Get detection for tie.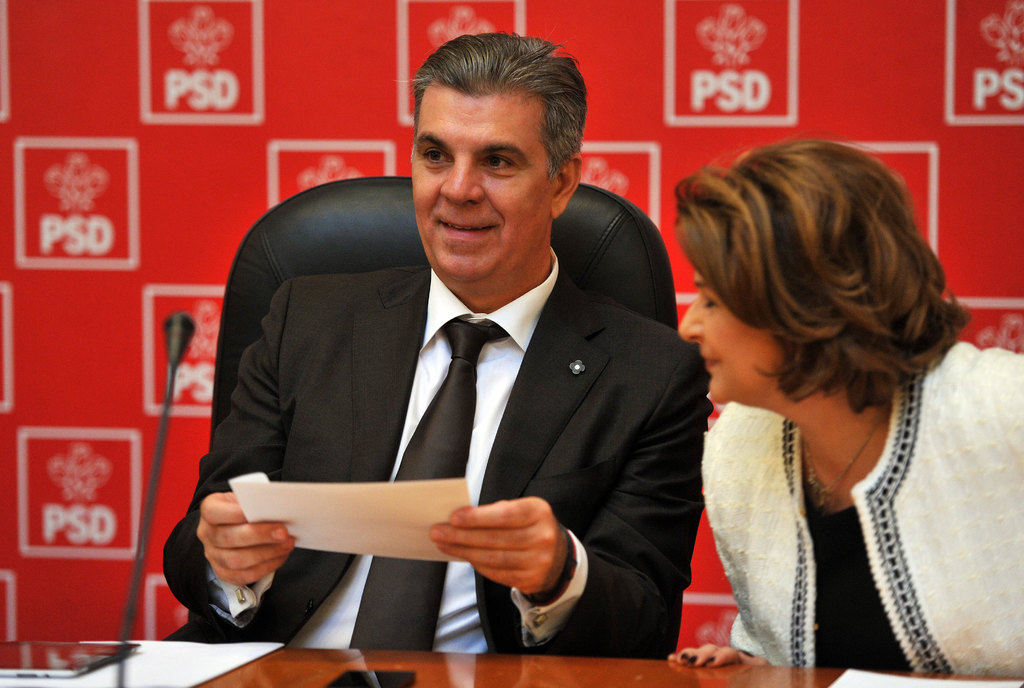
Detection: select_region(348, 316, 508, 650).
